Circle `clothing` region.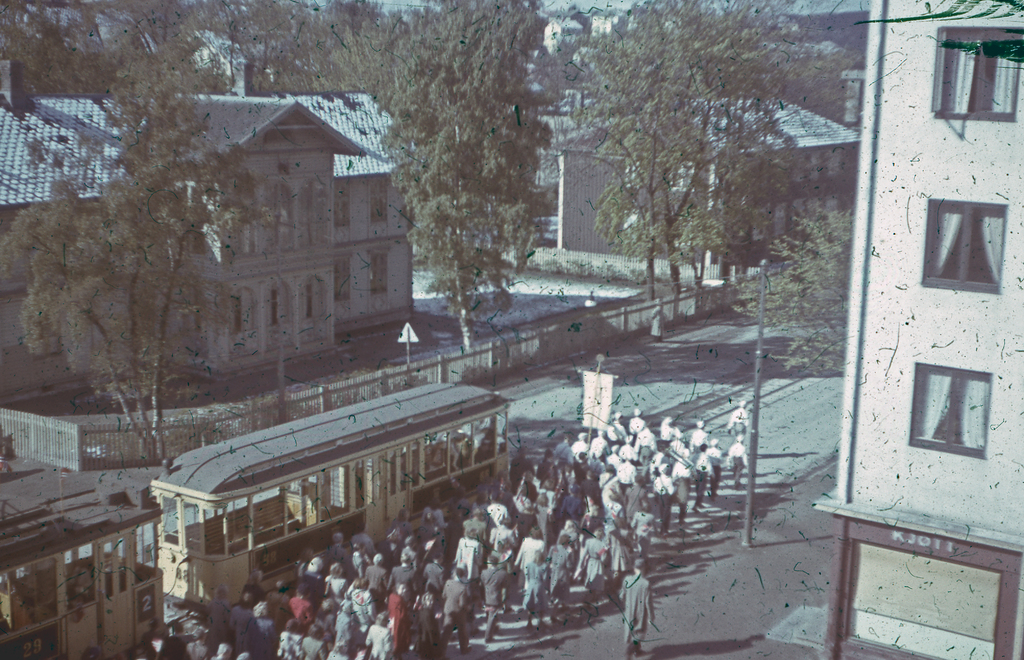
Region: bbox(388, 566, 417, 595).
